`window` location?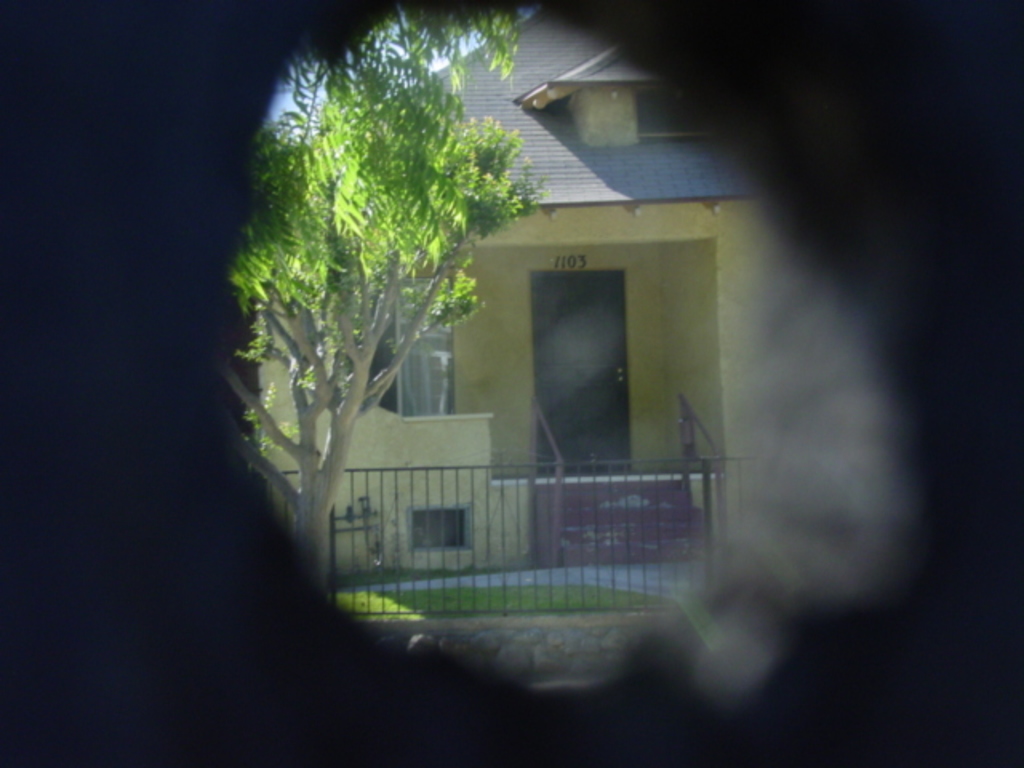
region(397, 347, 458, 419)
